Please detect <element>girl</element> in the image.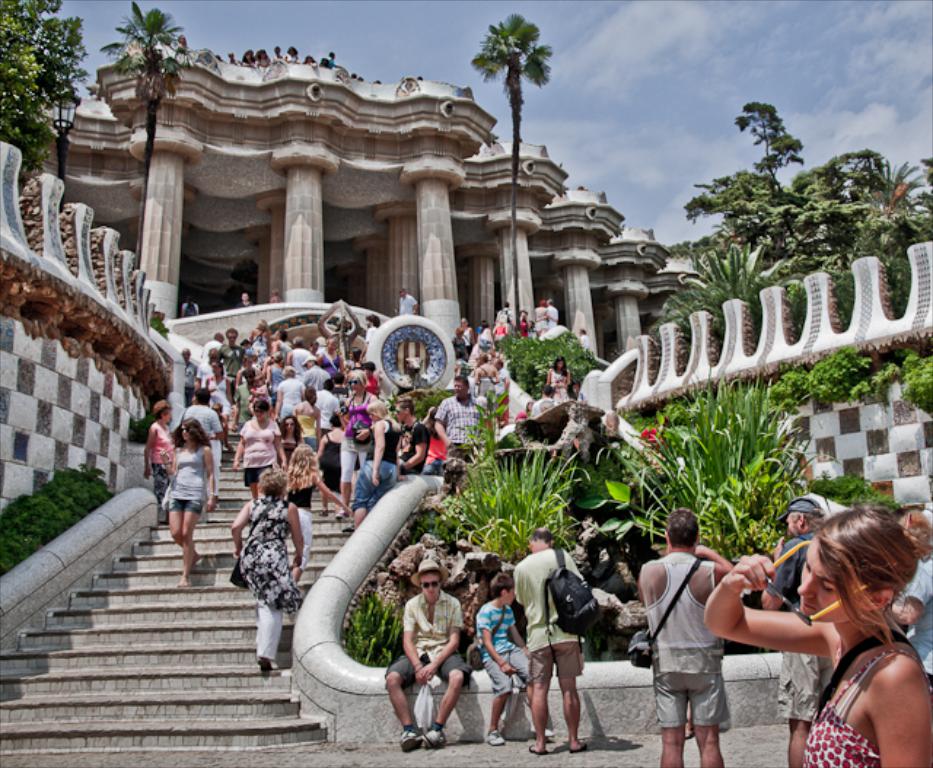
(left=704, top=517, right=932, bottom=762).
